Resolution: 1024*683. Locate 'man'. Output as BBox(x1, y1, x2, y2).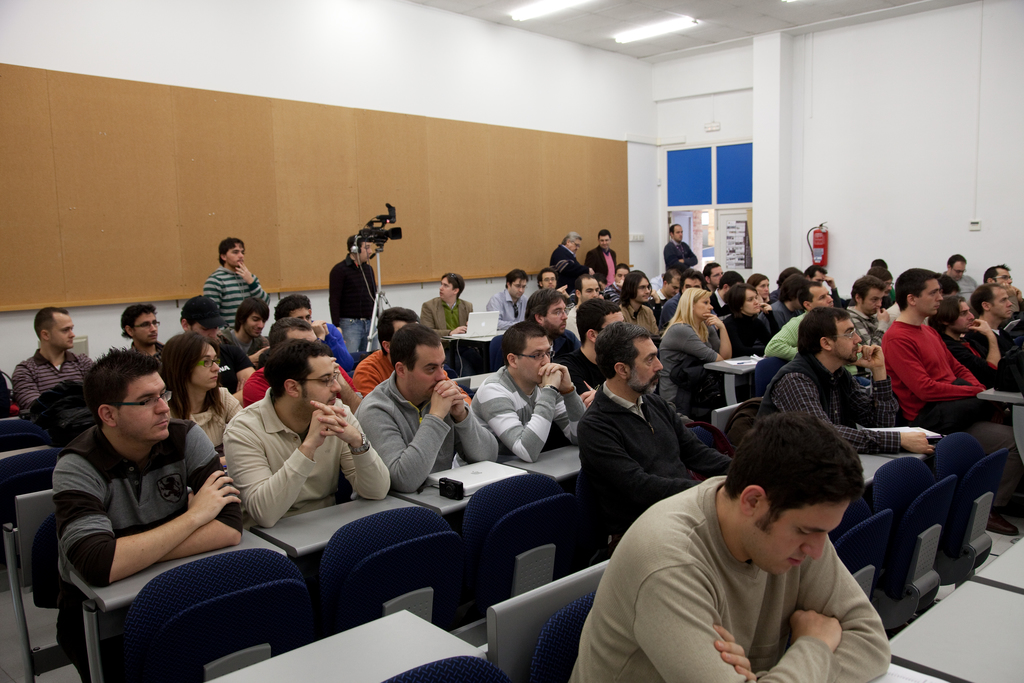
BBox(929, 288, 1023, 404).
